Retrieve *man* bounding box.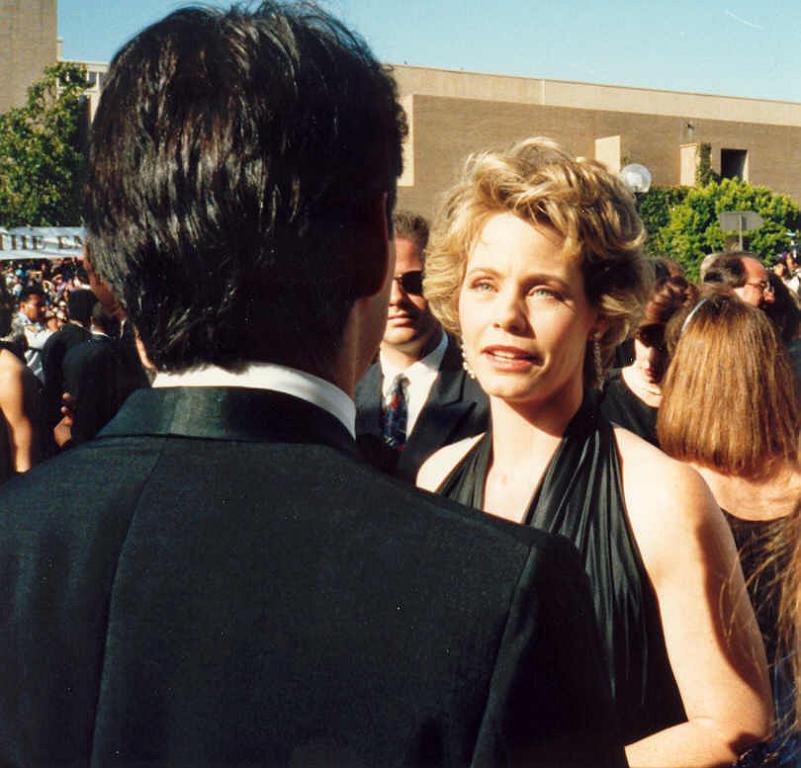
Bounding box: (x1=38, y1=289, x2=101, y2=402).
